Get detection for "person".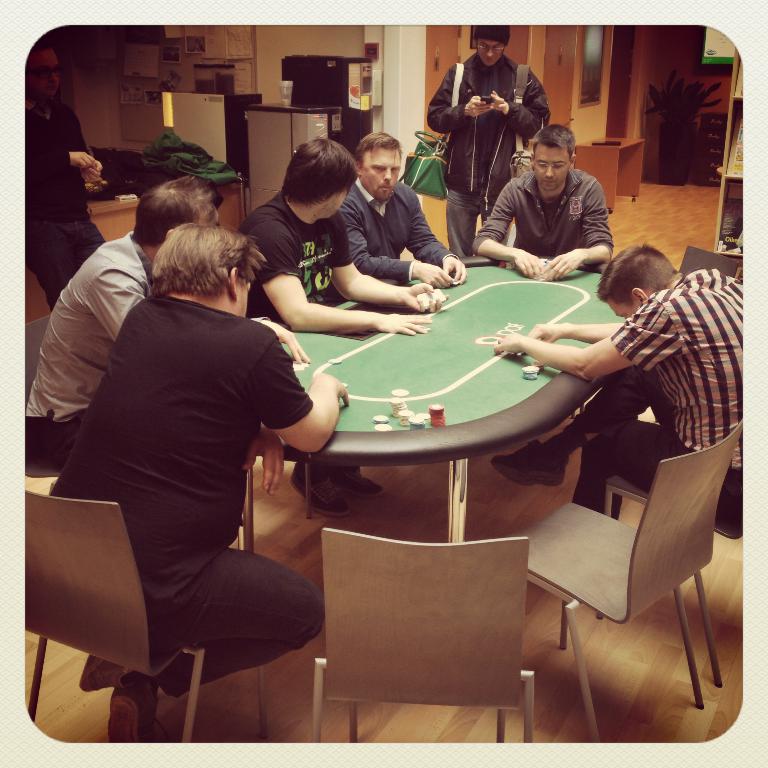
Detection: left=27, top=37, right=111, bottom=313.
